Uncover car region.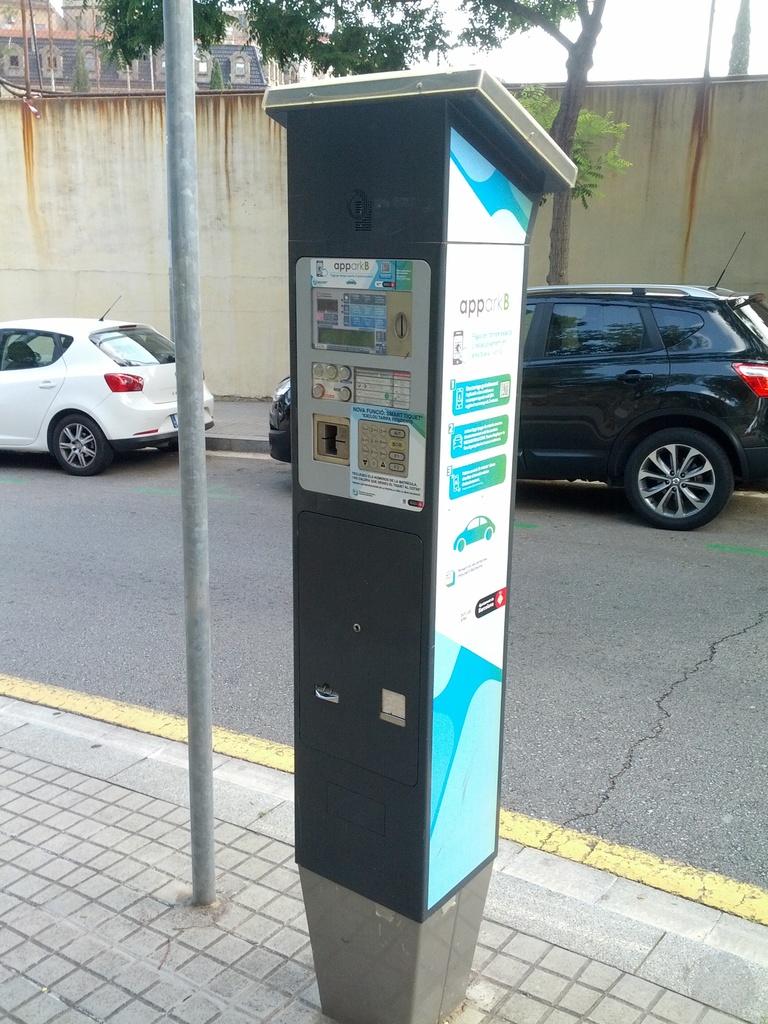
Uncovered: detection(19, 302, 192, 471).
